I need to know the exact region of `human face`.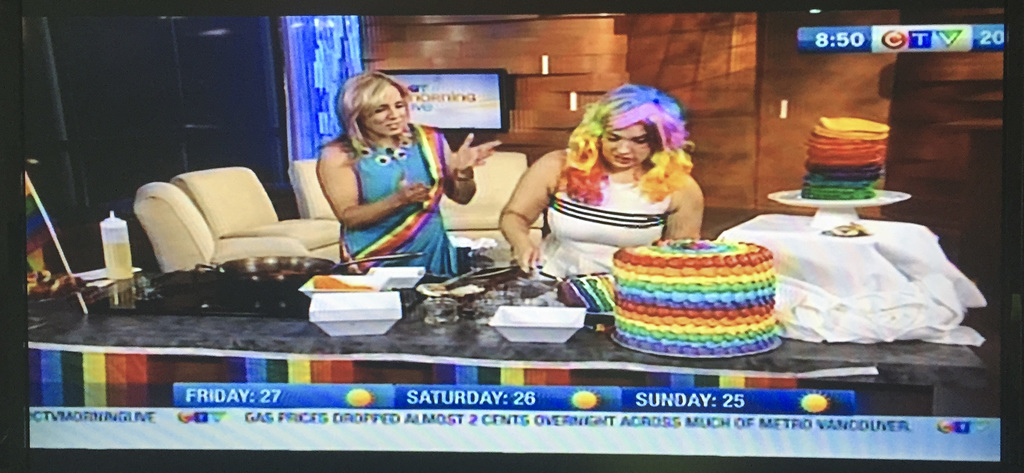
Region: (596,116,649,169).
